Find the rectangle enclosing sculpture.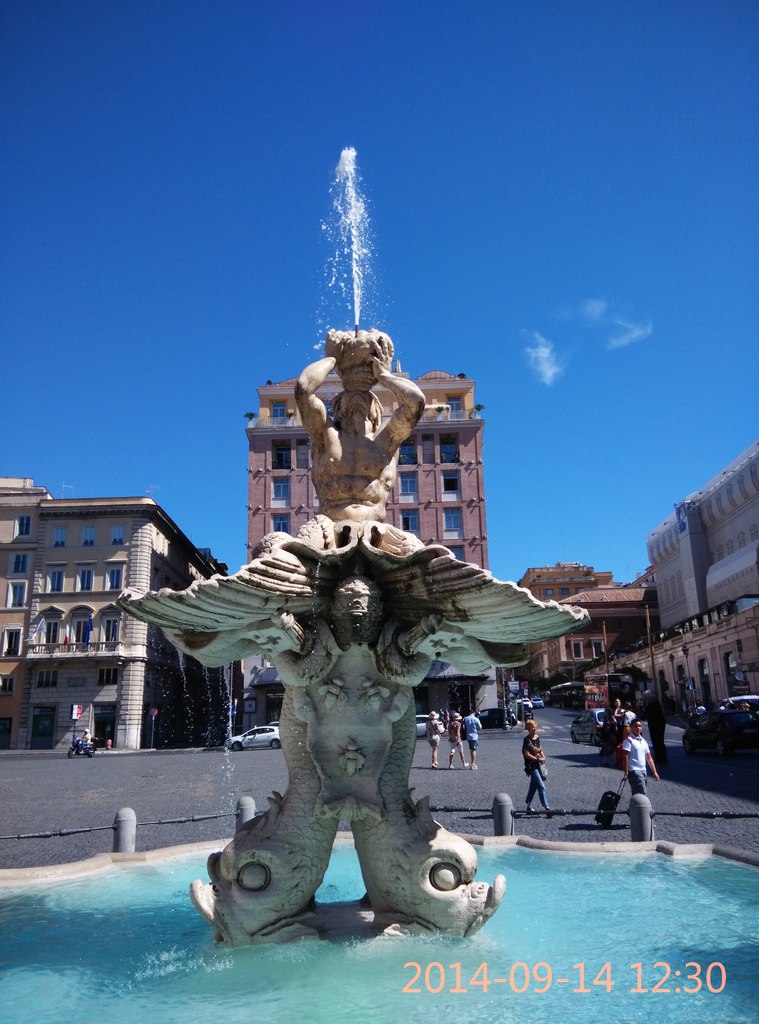
[108,314,597,949].
